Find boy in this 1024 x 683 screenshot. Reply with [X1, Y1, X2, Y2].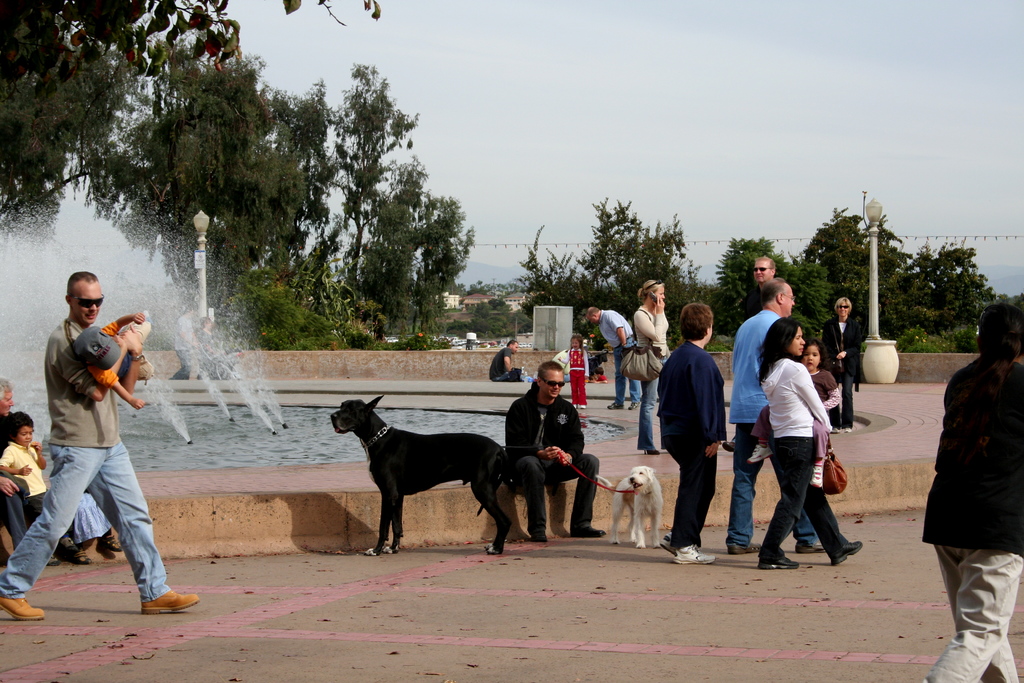
[0, 407, 81, 566].
